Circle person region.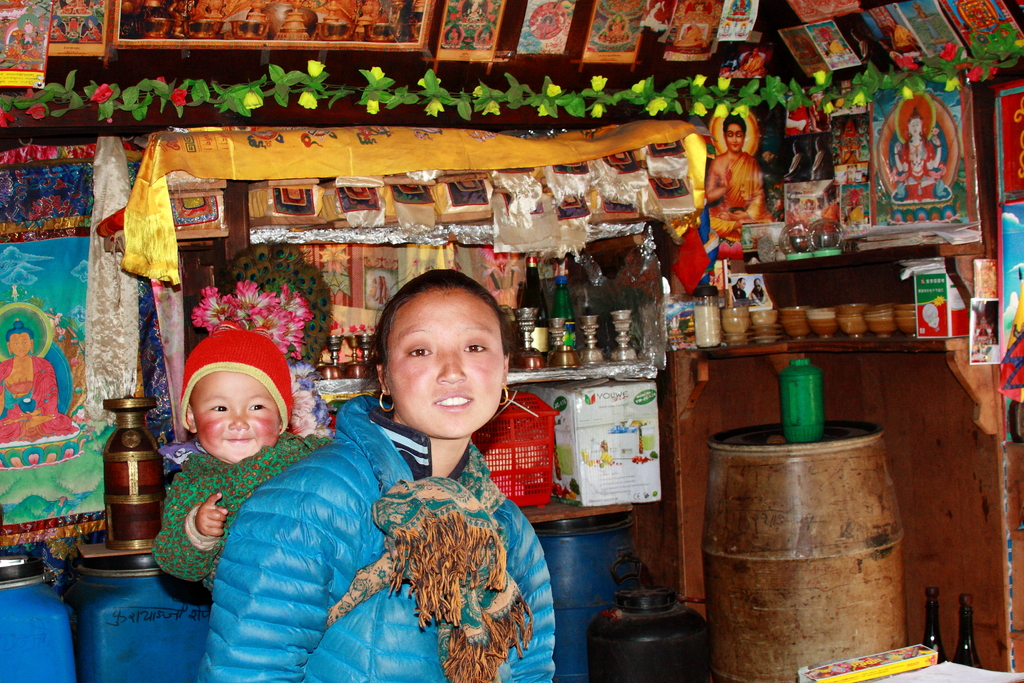
Region: <region>198, 268, 554, 682</region>.
